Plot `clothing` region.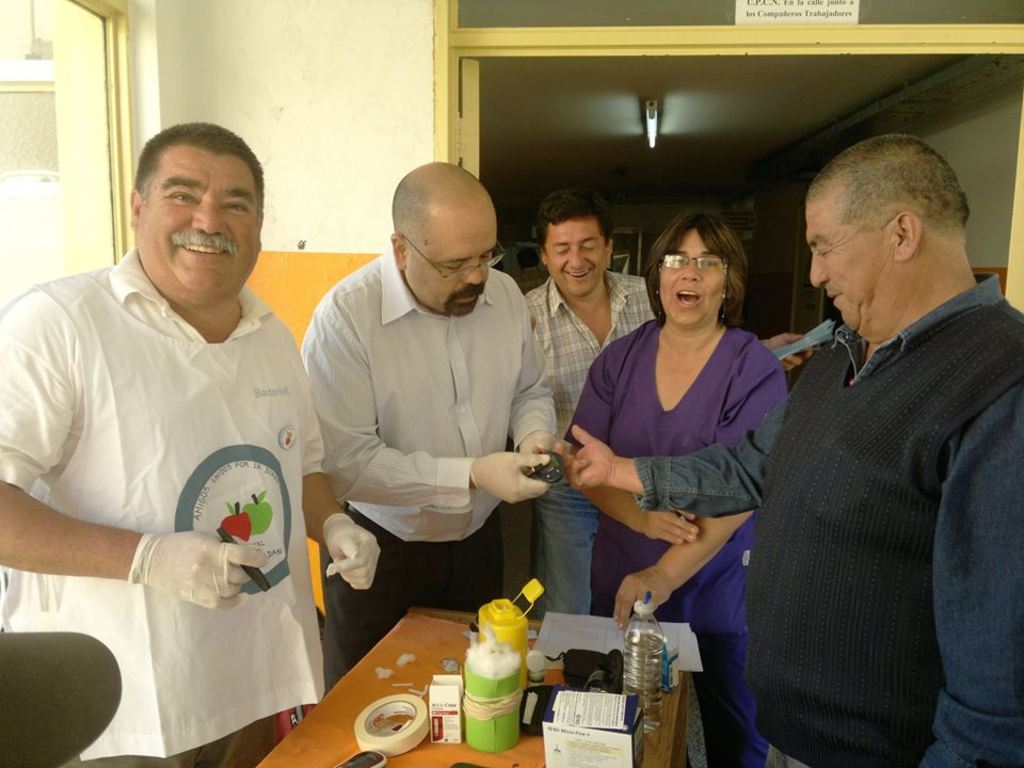
Plotted at [left=12, top=226, right=333, bottom=724].
